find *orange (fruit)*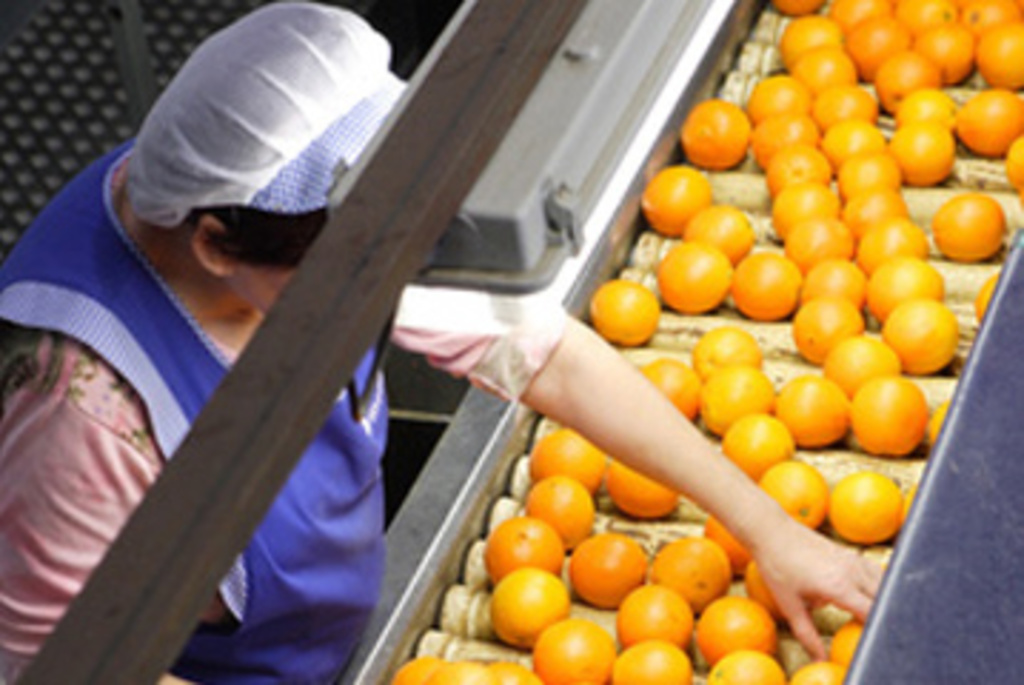
x1=827, y1=622, x2=856, y2=662
